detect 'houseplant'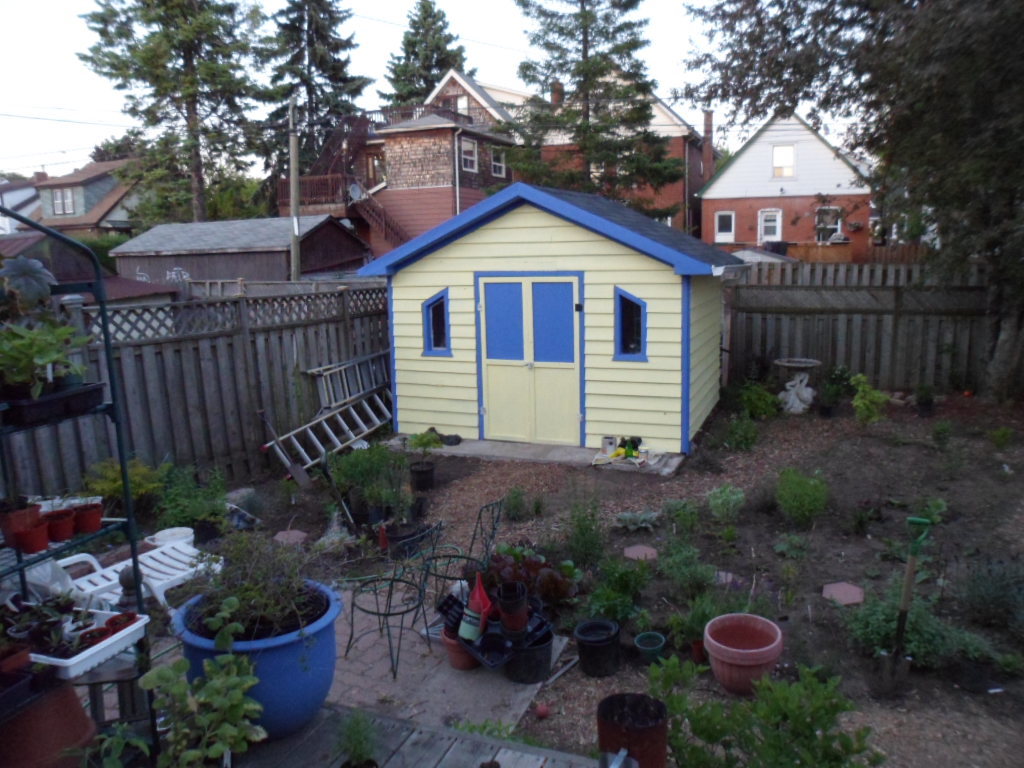
left=0, top=493, right=42, bottom=543
